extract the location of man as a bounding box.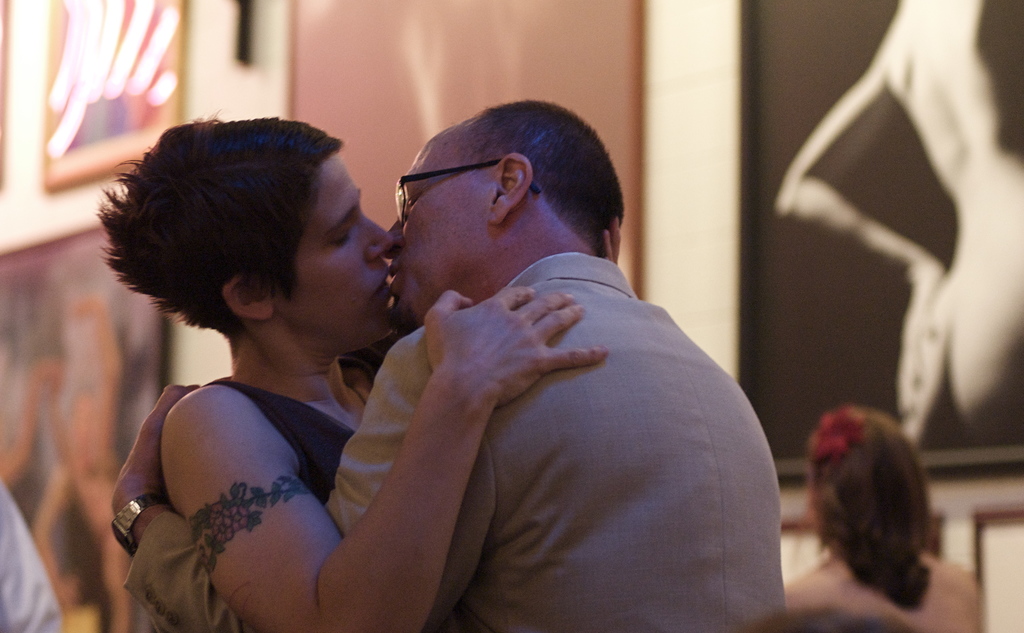
84:114:620:632.
